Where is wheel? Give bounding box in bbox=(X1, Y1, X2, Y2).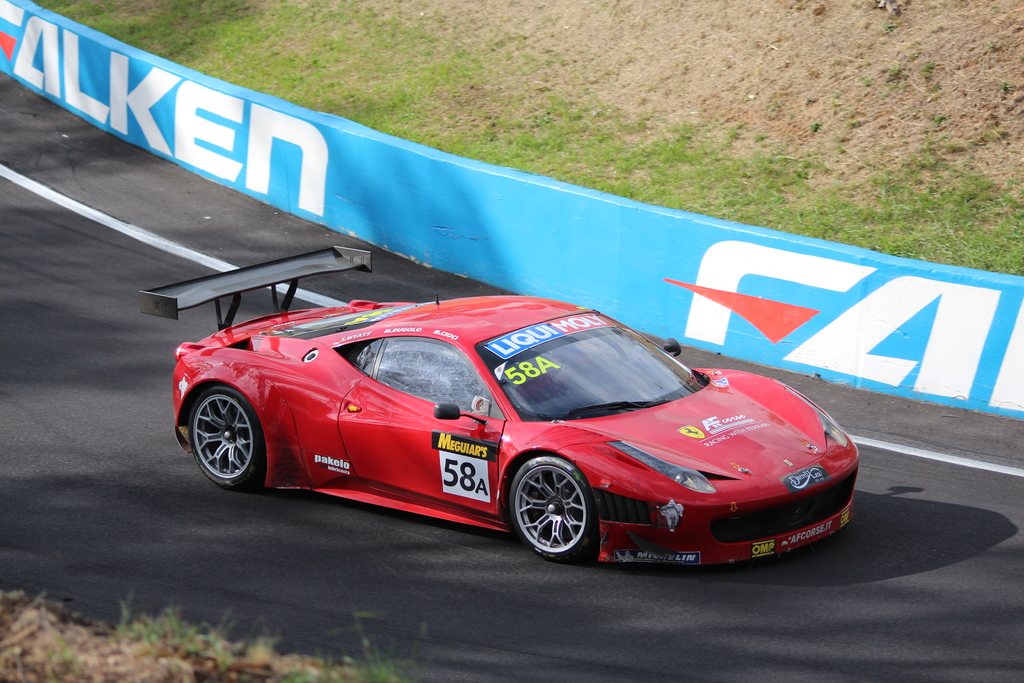
bbox=(515, 470, 594, 558).
